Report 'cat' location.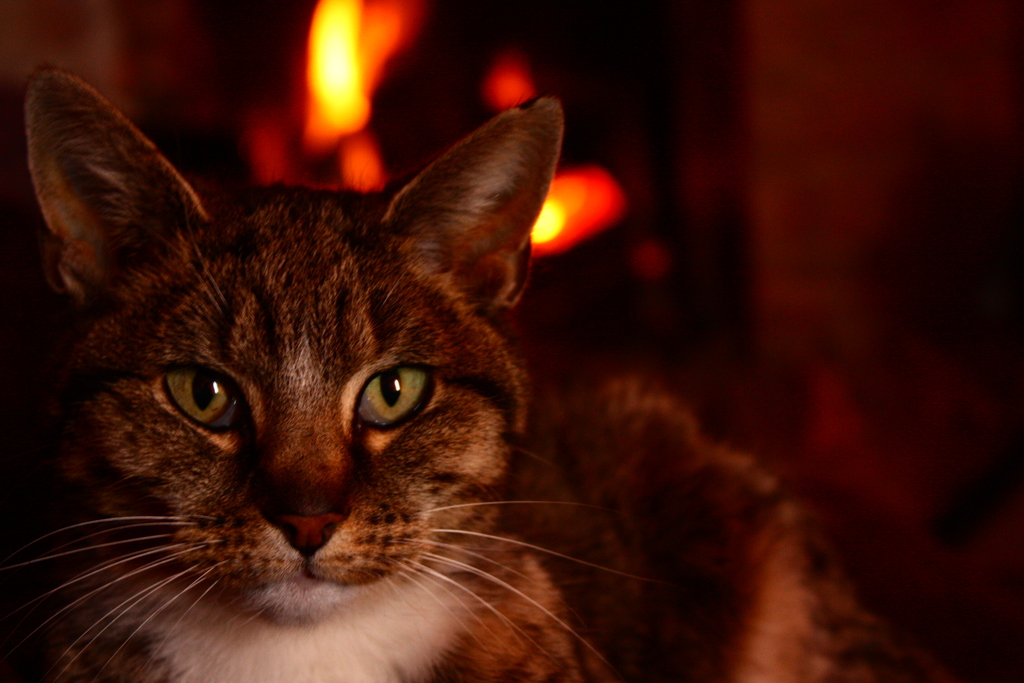
Report: (x1=0, y1=66, x2=895, y2=682).
